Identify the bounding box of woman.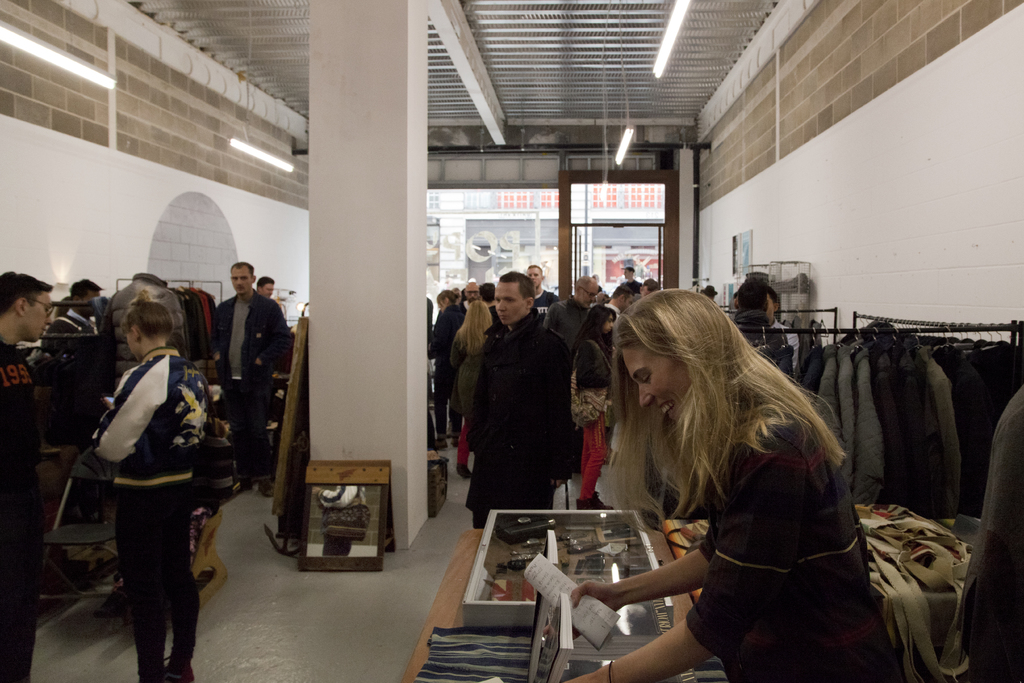
locate(574, 284, 897, 662).
